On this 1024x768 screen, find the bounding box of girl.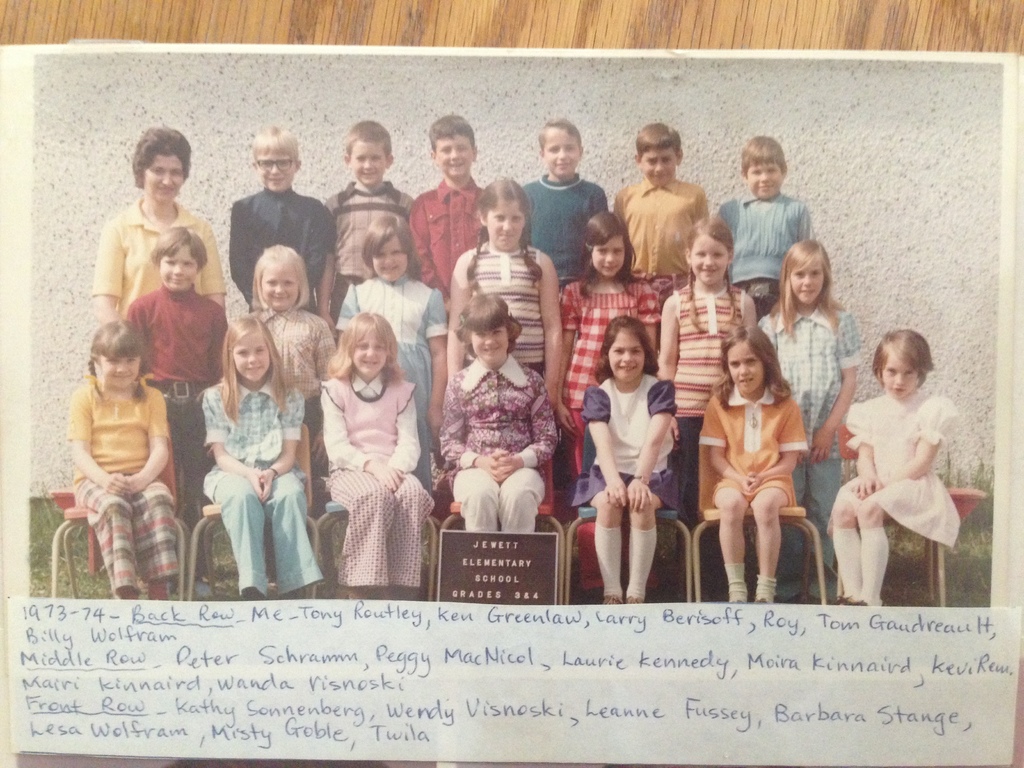
Bounding box: (658,220,756,526).
